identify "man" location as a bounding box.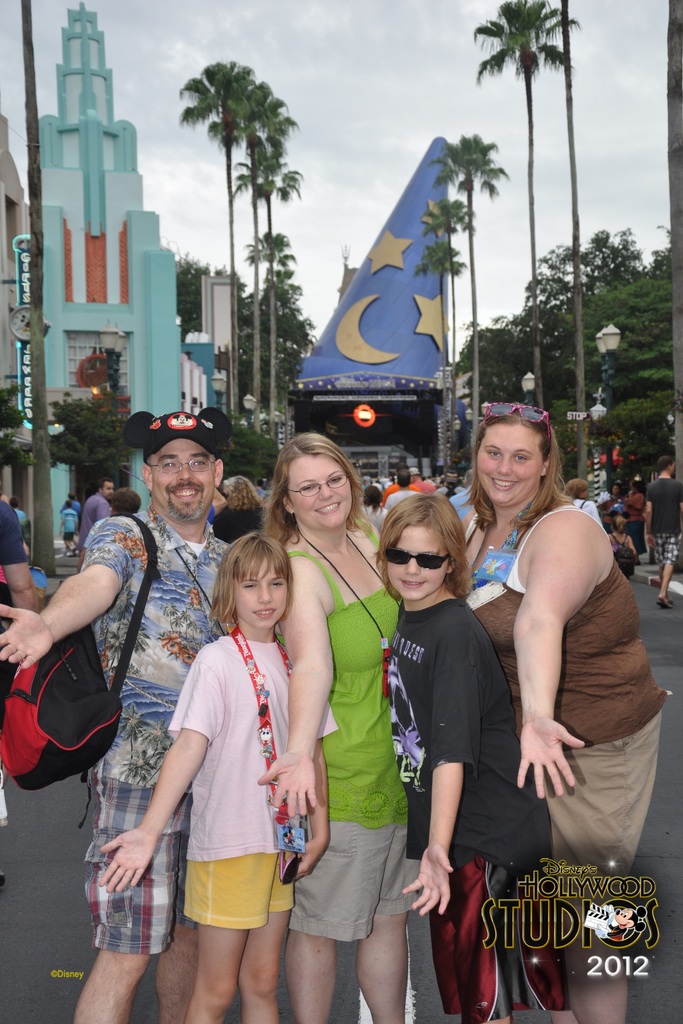
78,477,115,550.
